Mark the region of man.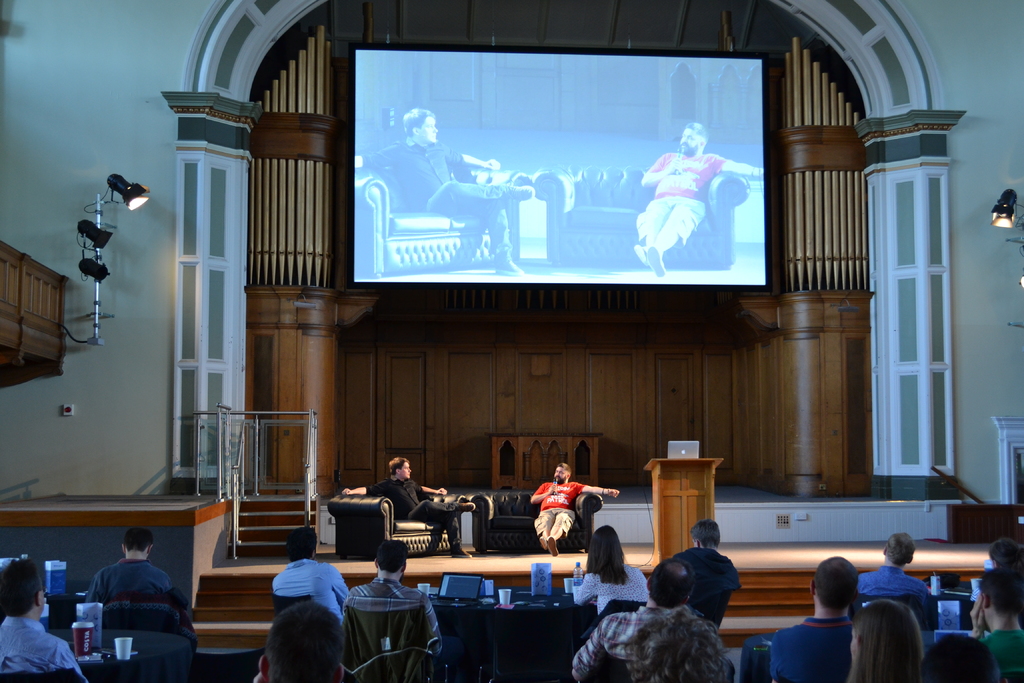
Region: bbox=[86, 524, 196, 649].
